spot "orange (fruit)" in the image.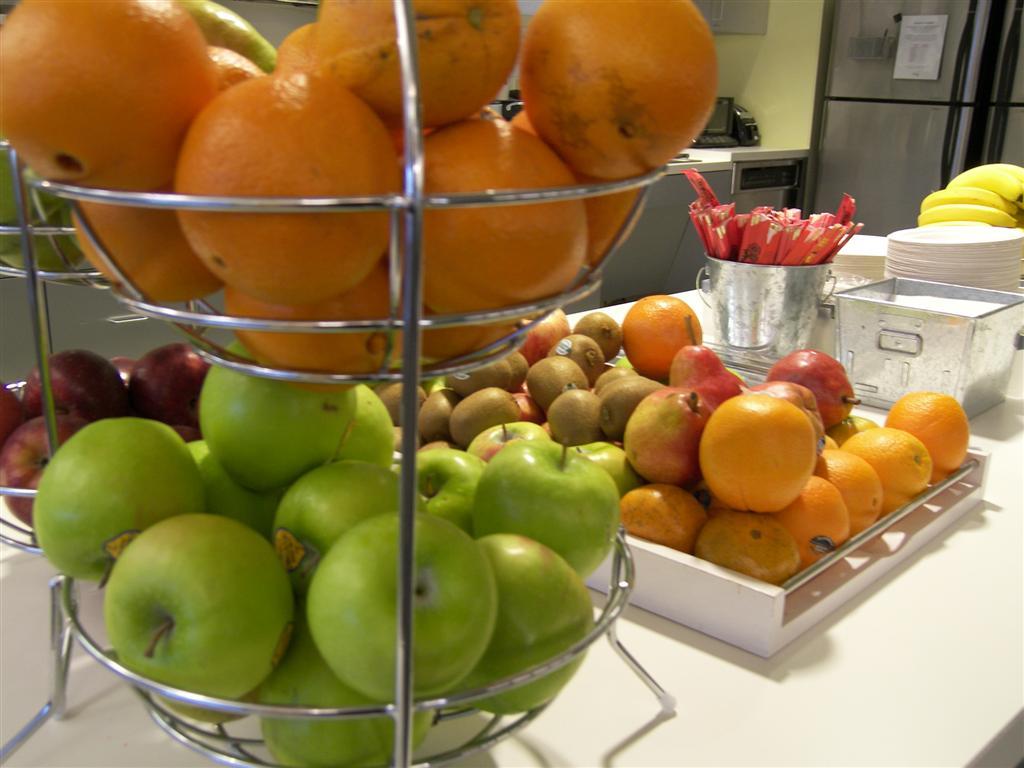
"orange (fruit)" found at (x1=884, y1=382, x2=967, y2=474).
